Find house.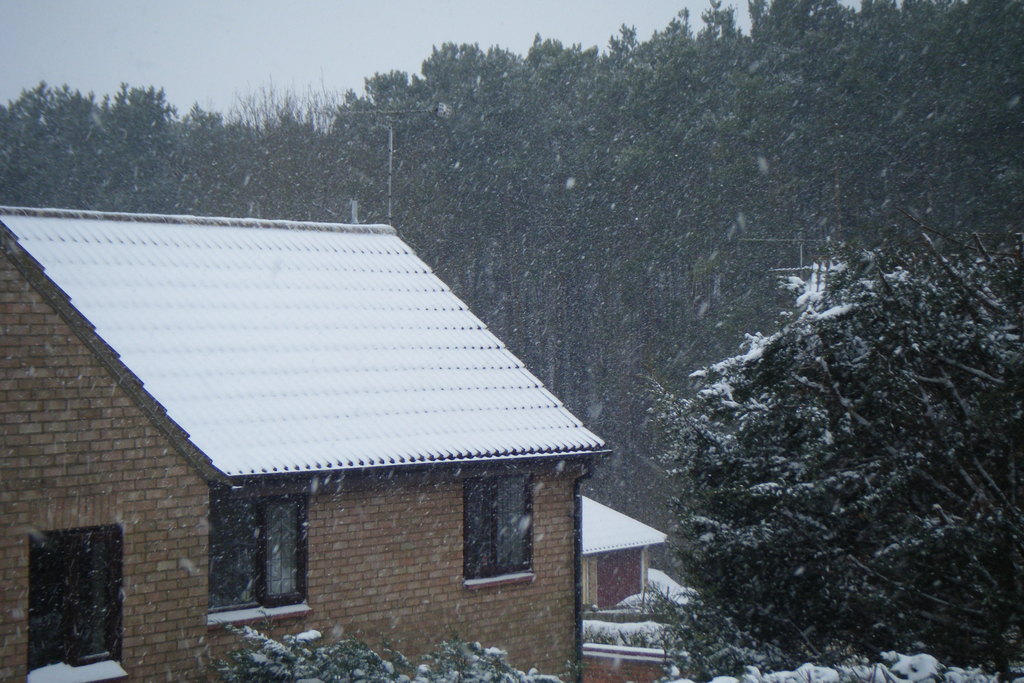
Rect(40, 156, 646, 649).
